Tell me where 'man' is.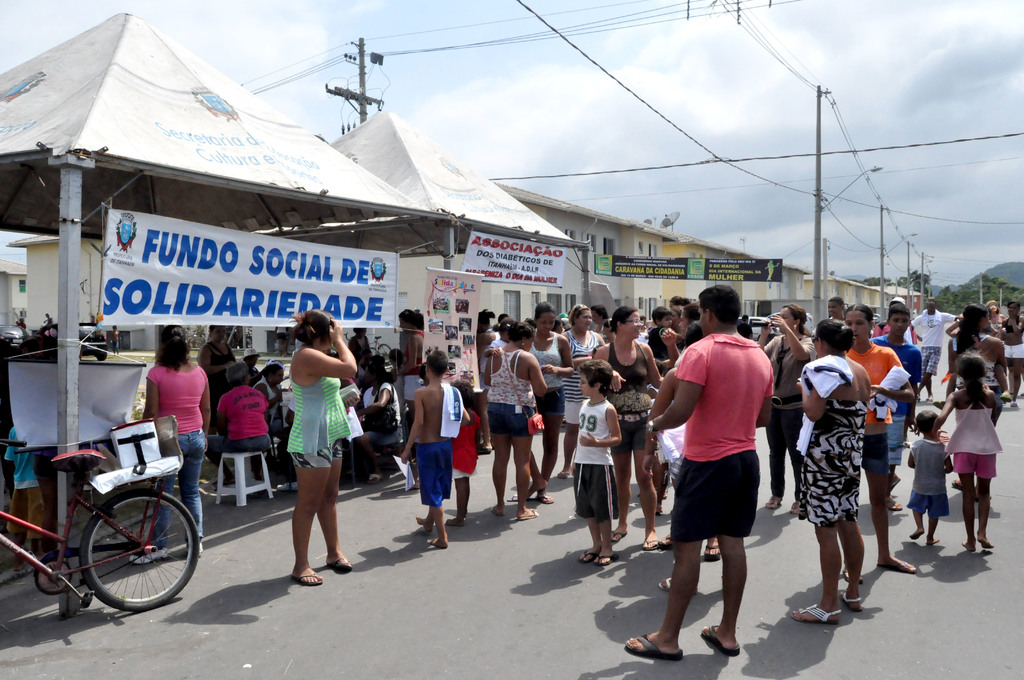
'man' is at bbox=[911, 302, 963, 401].
